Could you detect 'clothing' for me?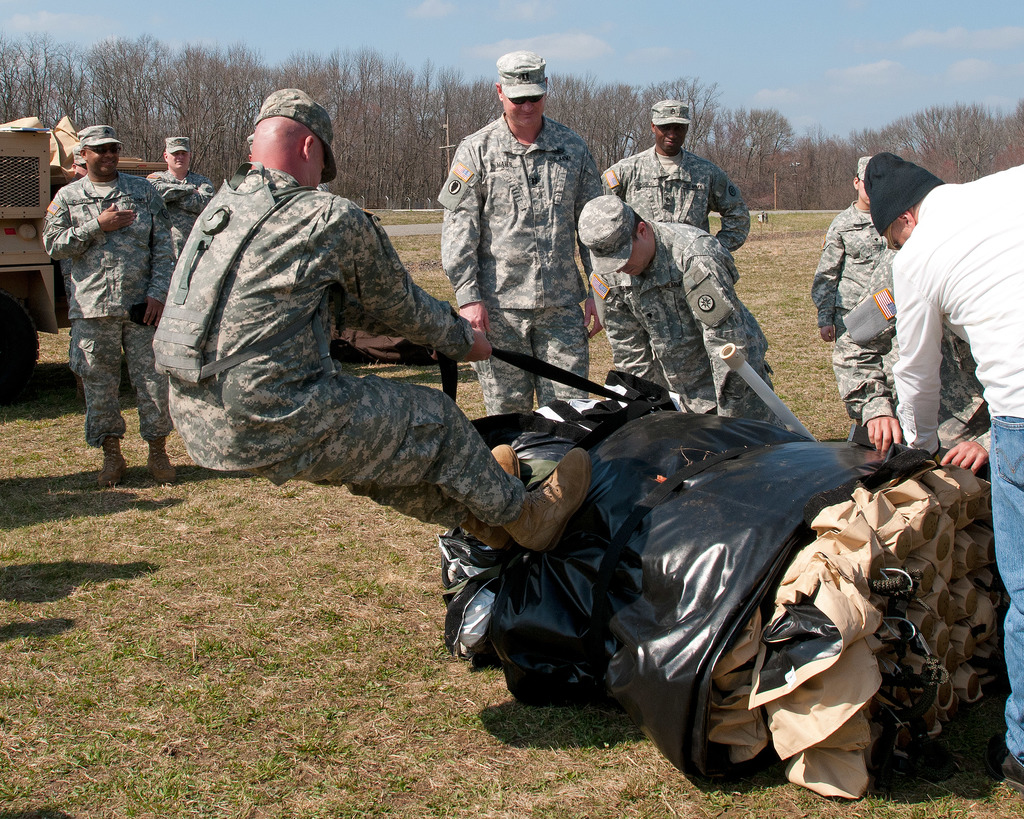
Detection result: {"x1": 802, "y1": 197, "x2": 995, "y2": 454}.
